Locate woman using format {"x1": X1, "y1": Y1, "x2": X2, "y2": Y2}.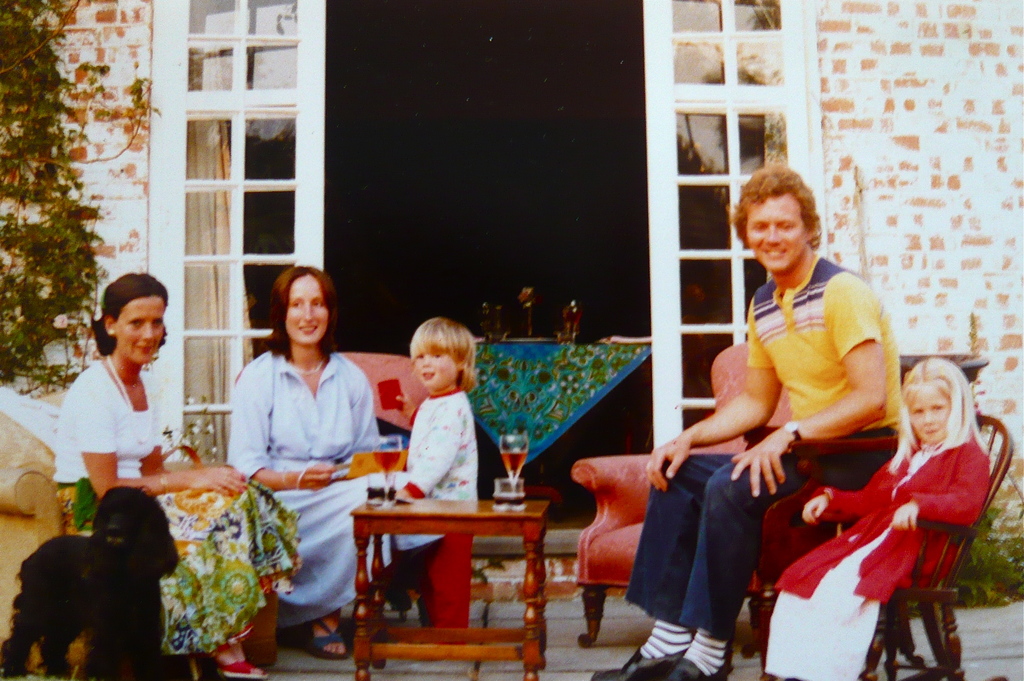
{"x1": 219, "y1": 257, "x2": 378, "y2": 639}.
